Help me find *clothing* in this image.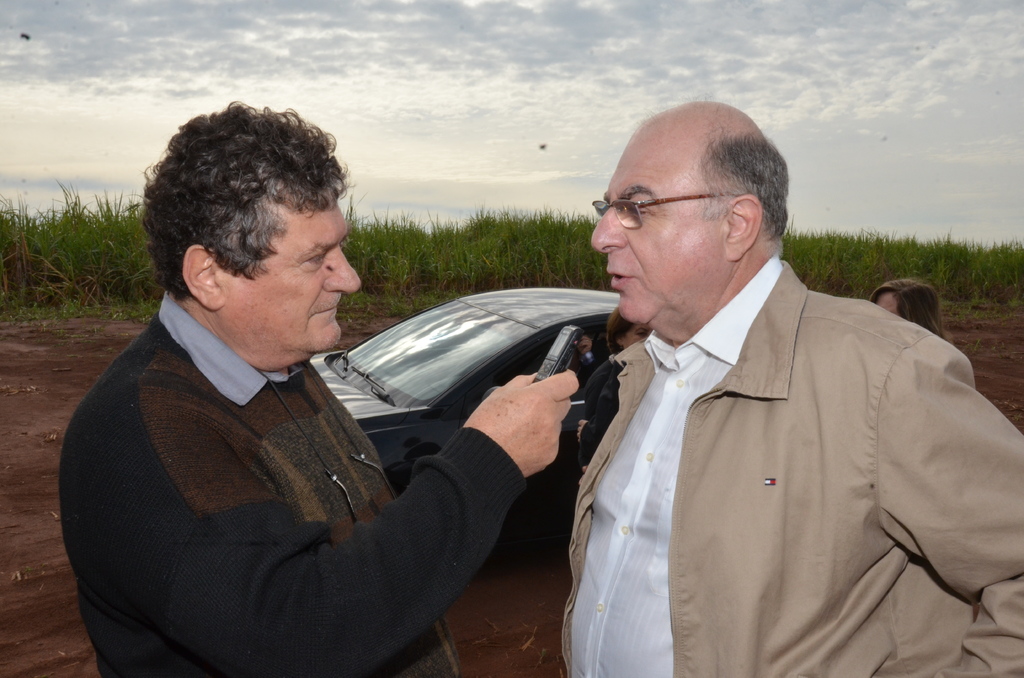
Found it: Rect(51, 282, 529, 677).
